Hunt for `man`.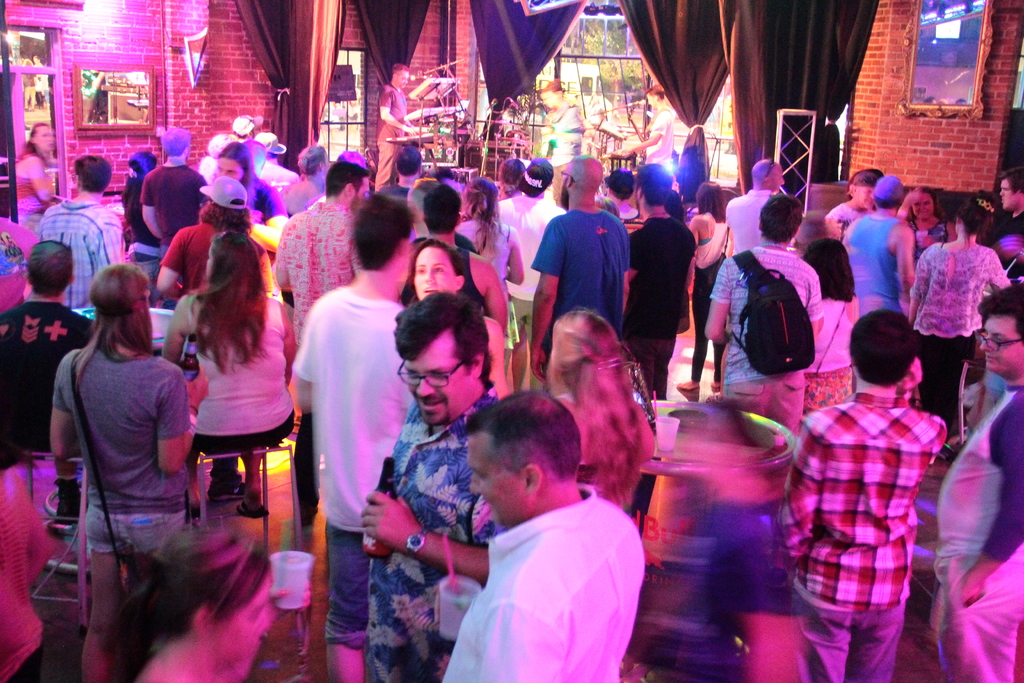
Hunted down at locate(845, 173, 913, 321).
